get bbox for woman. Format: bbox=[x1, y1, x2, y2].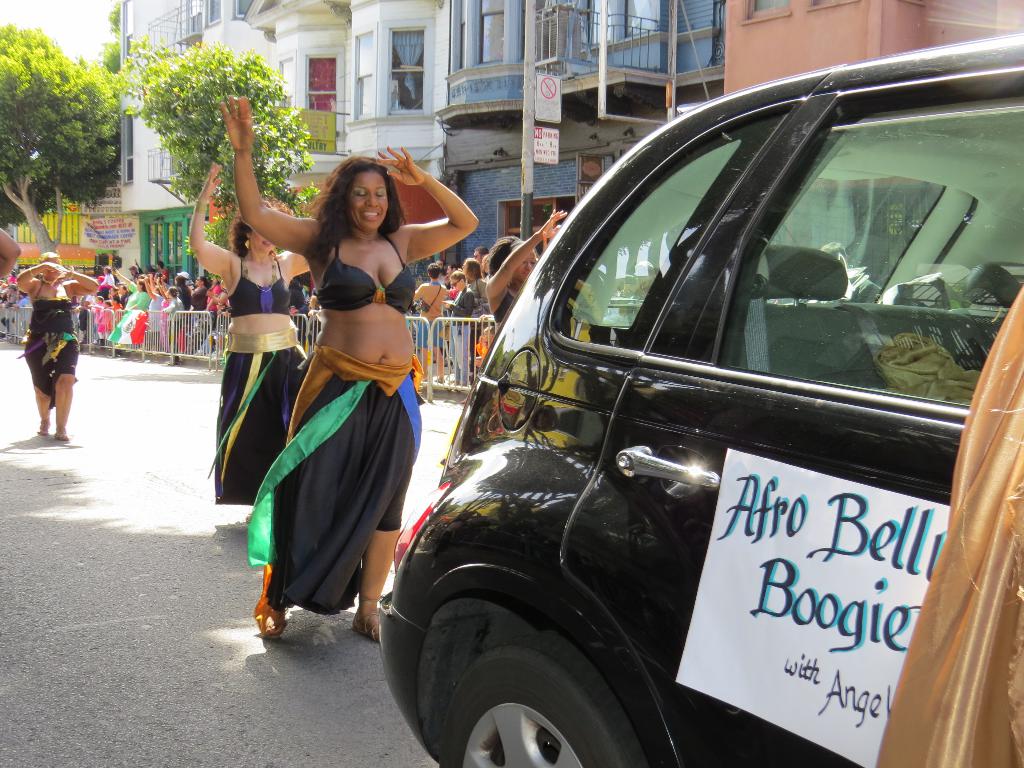
bbox=[189, 276, 210, 328].
